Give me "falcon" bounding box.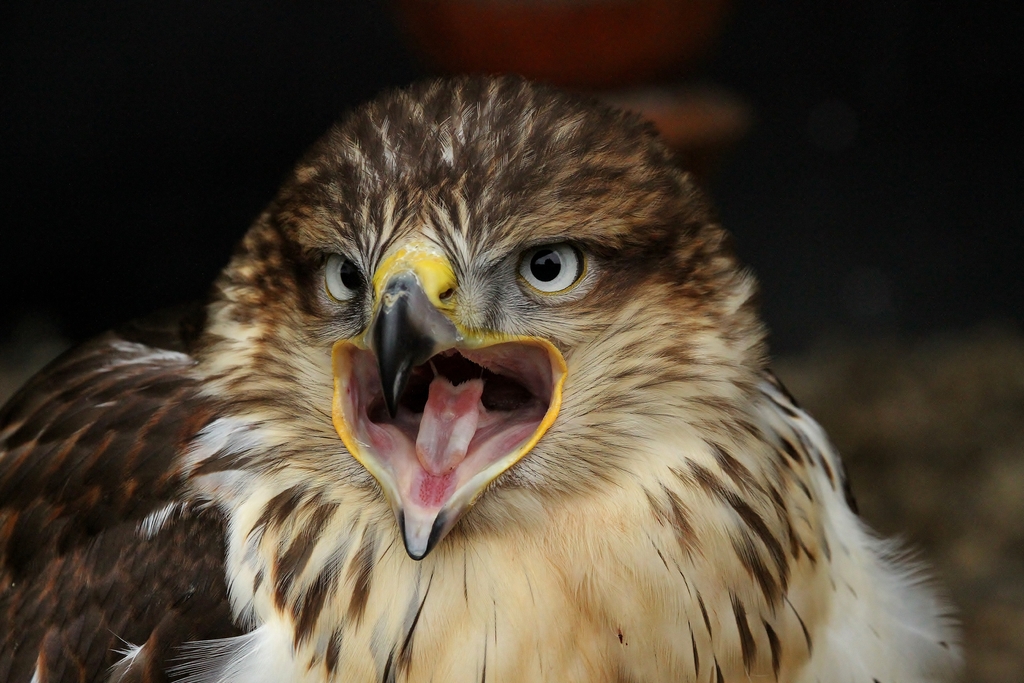
BBox(0, 70, 968, 682).
